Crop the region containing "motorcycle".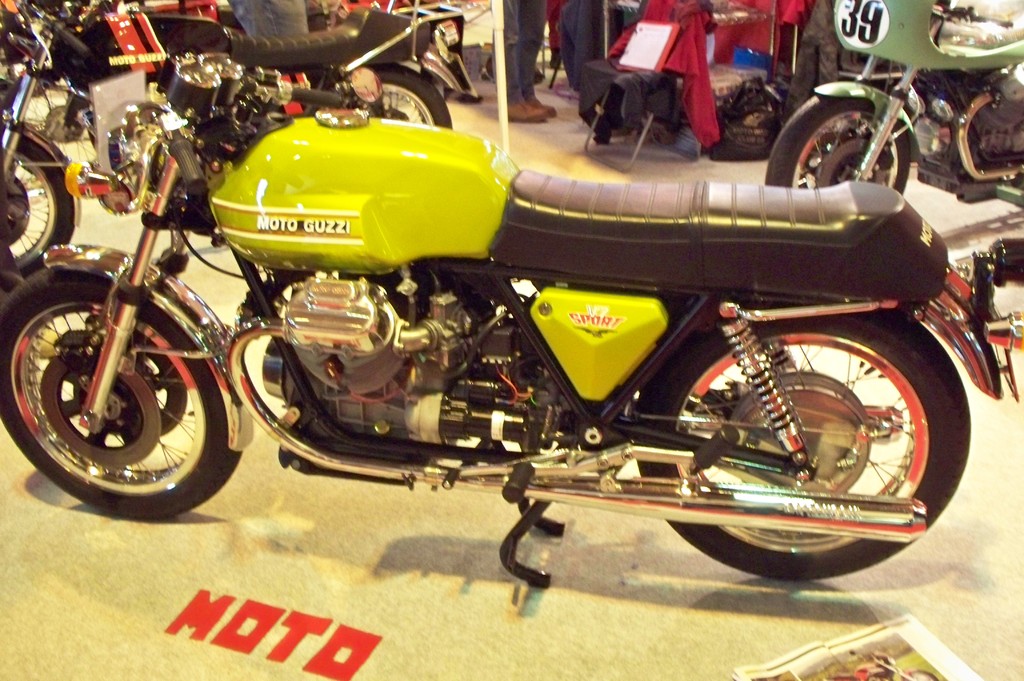
Crop region: {"left": 765, "top": 0, "right": 1023, "bottom": 214}.
